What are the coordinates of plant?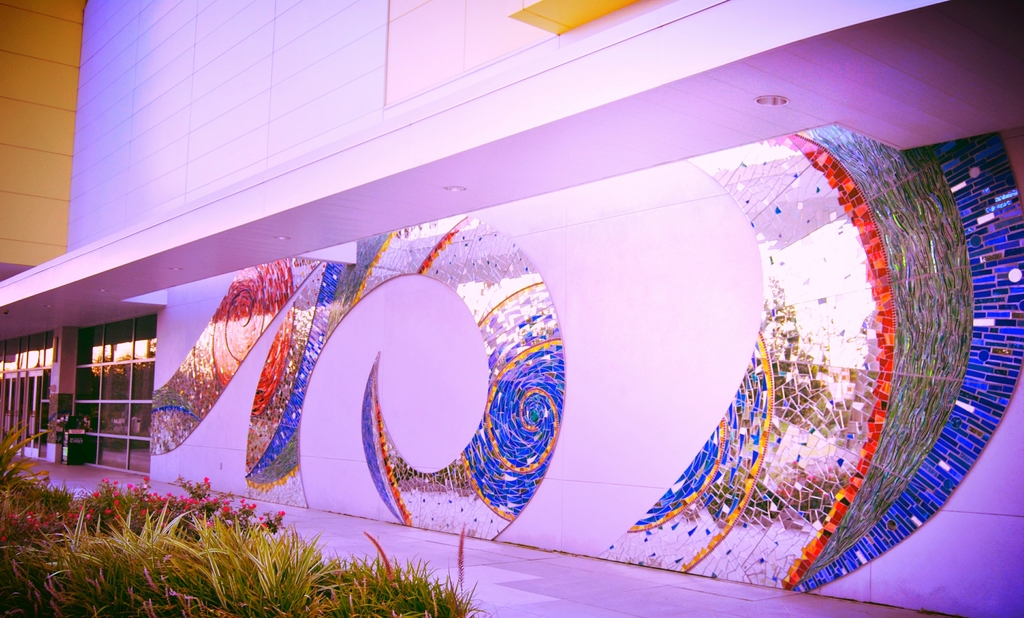
0:403:501:617.
